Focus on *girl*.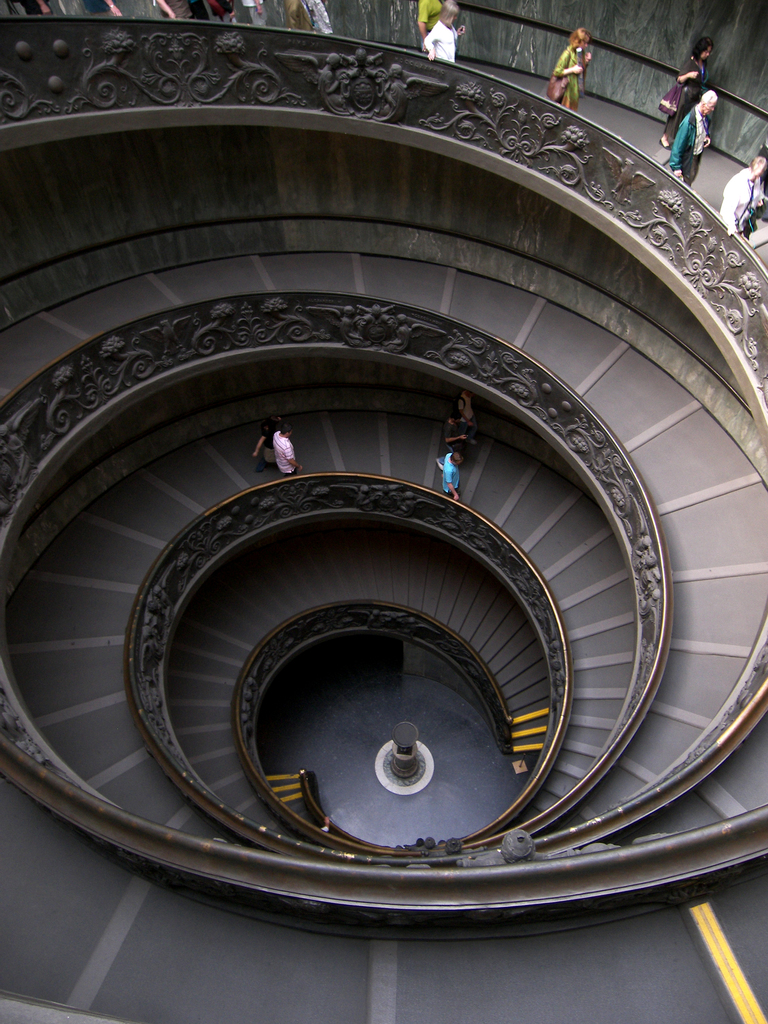
Focused at x1=424 y1=0 x2=468 y2=66.
